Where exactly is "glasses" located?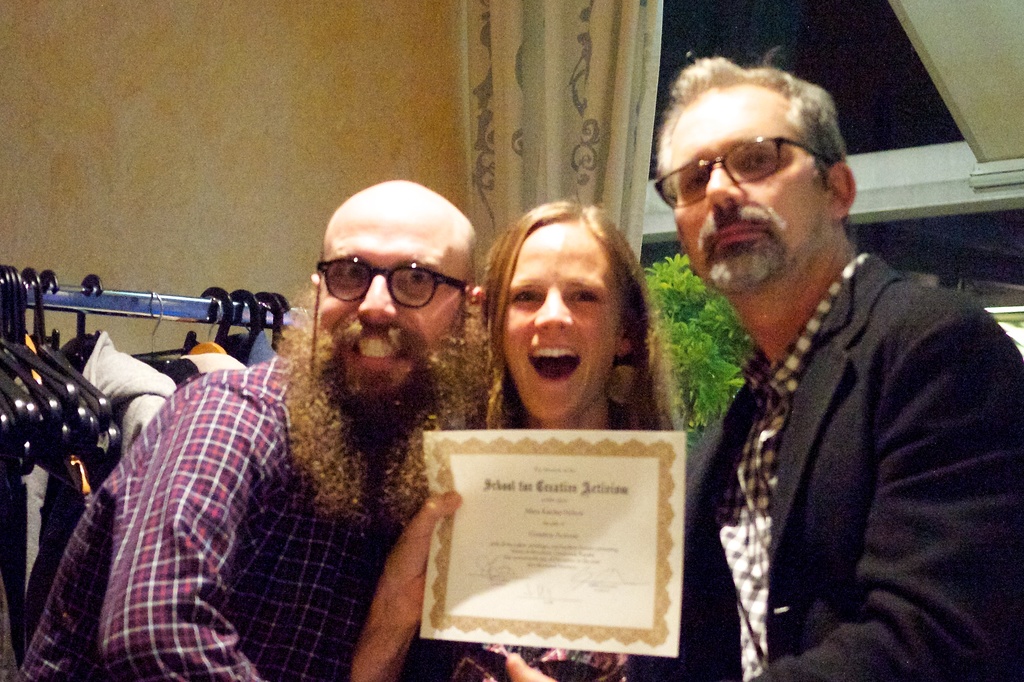
Its bounding box is <region>652, 131, 831, 212</region>.
